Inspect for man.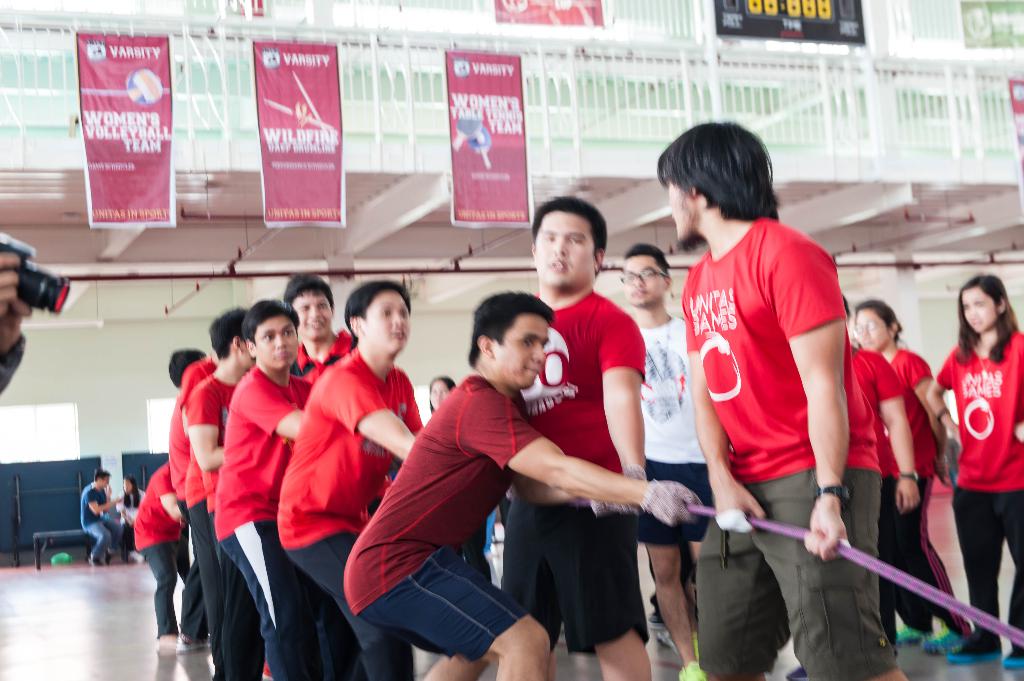
Inspection: locate(497, 194, 657, 680).
